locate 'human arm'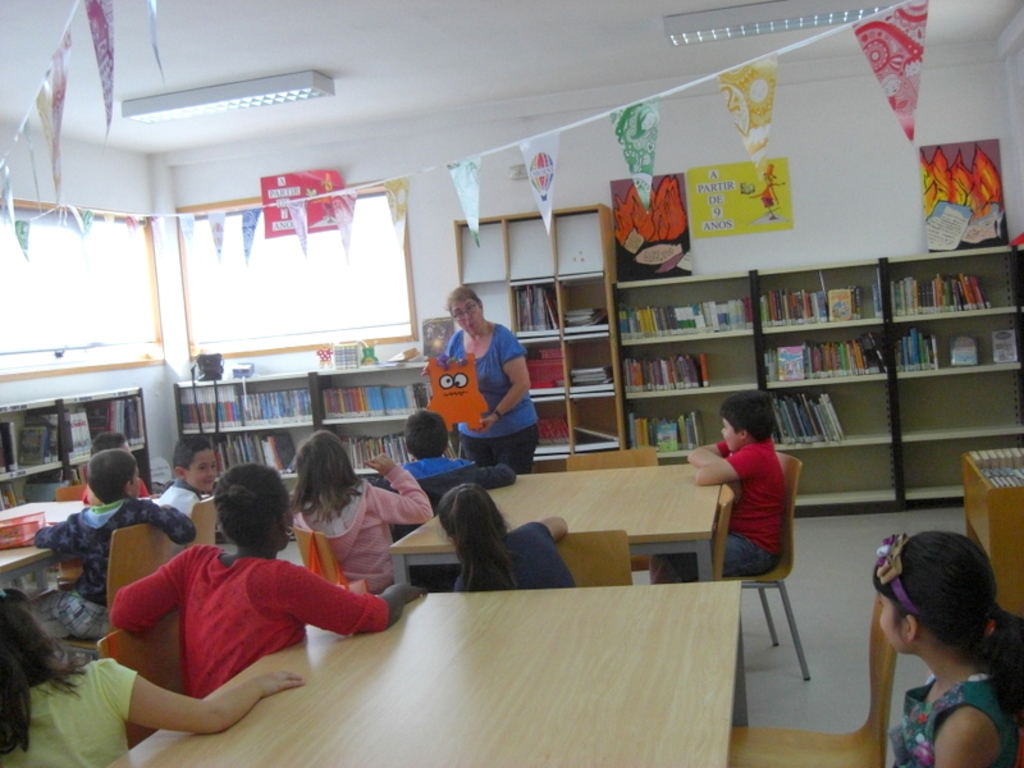
l=104, t=658, r=306, b=739
